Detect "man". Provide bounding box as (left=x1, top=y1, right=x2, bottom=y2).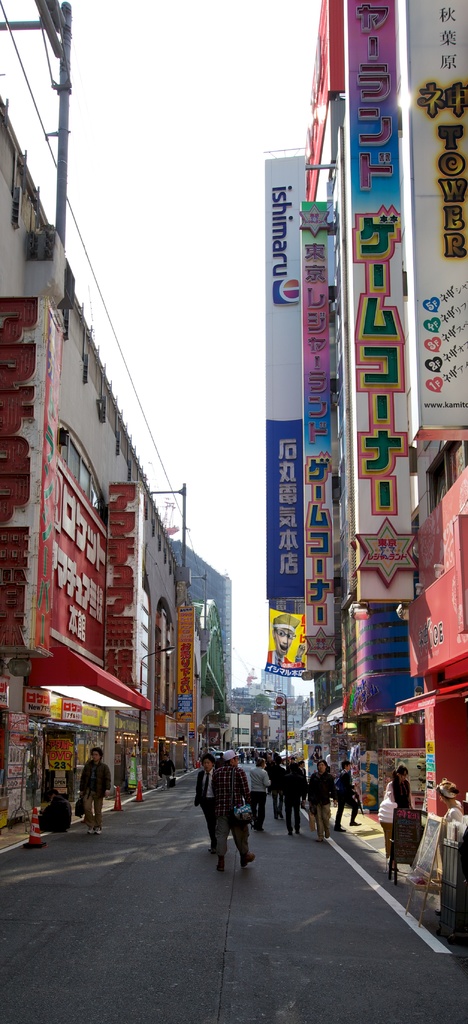
(left=192, top=754, right=217, bottom=856).
